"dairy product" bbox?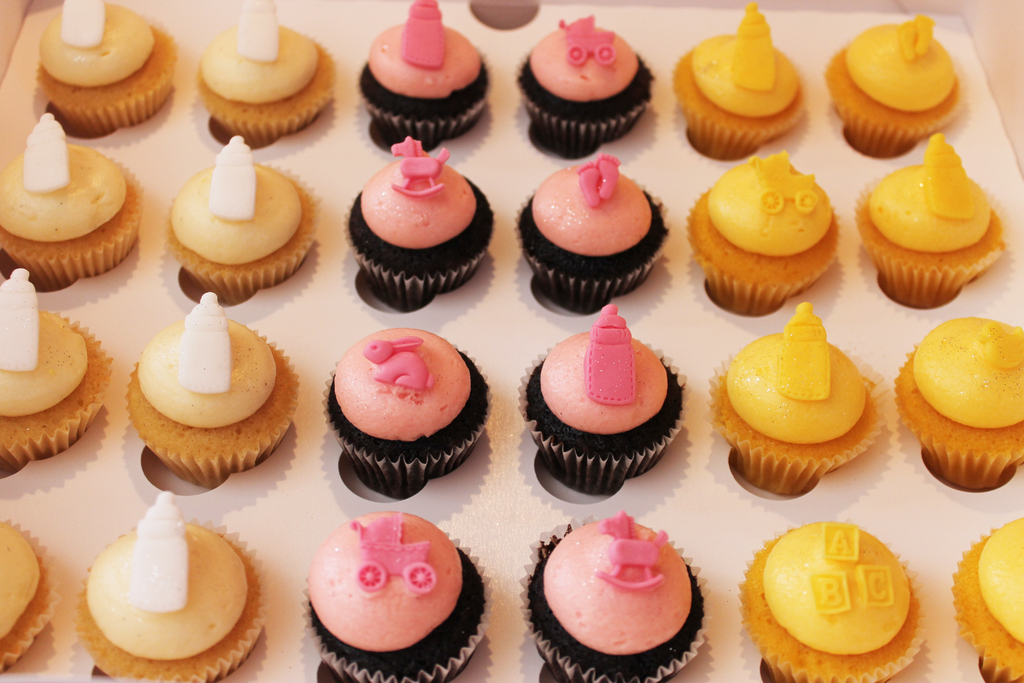
Rect(364, 10, 490, 138)
